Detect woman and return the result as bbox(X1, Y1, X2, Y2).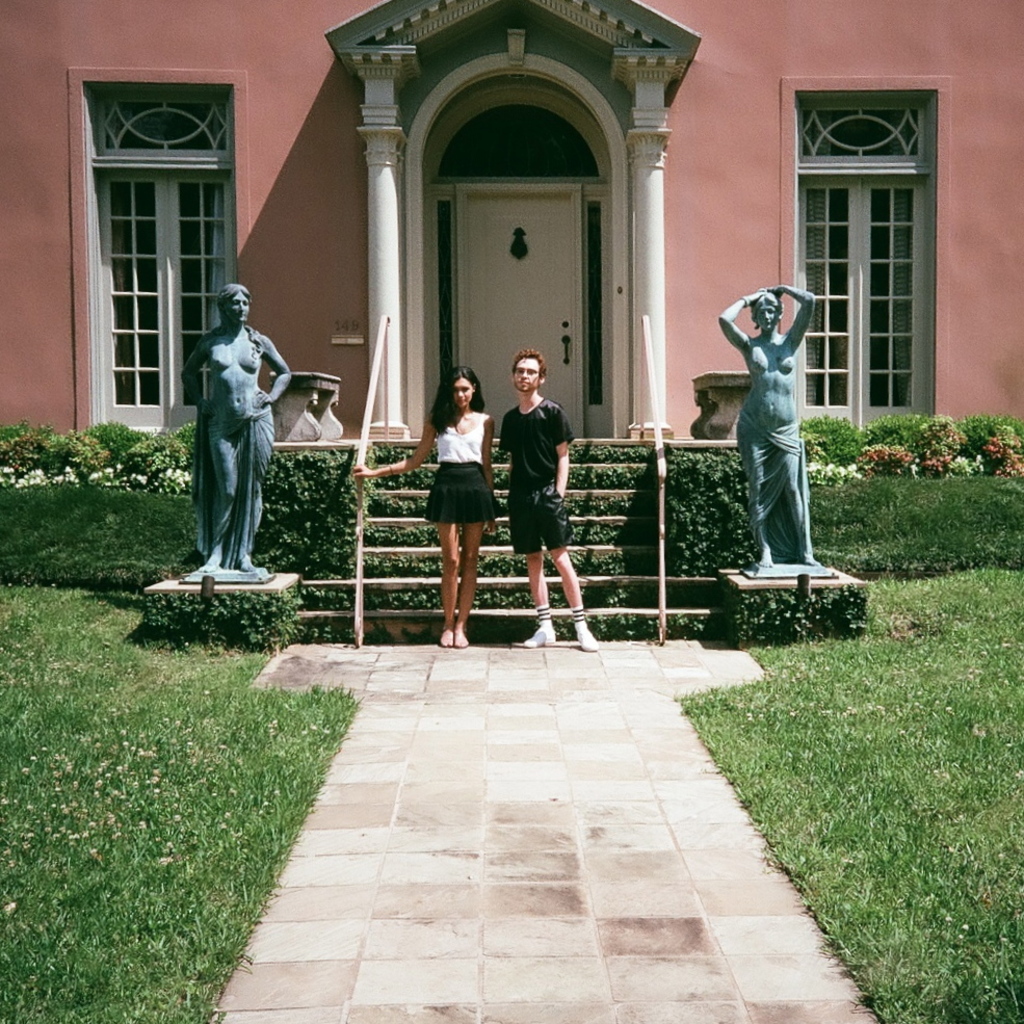
bbox(353, 367, 499, 649).
